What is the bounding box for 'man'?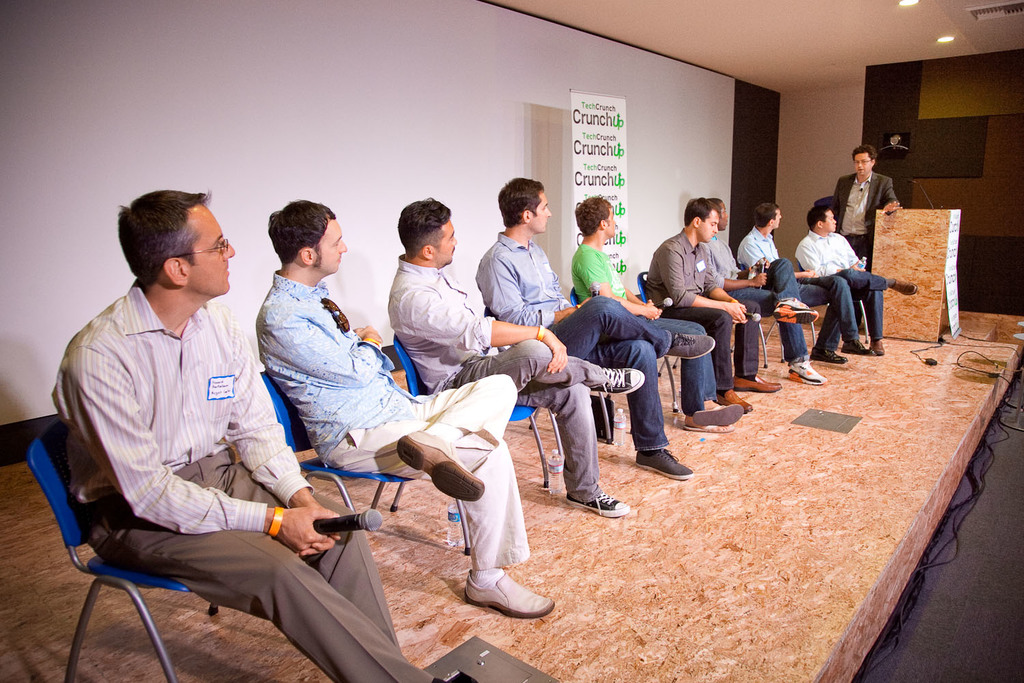
left=793, top=204, right=919, bottom=354.
